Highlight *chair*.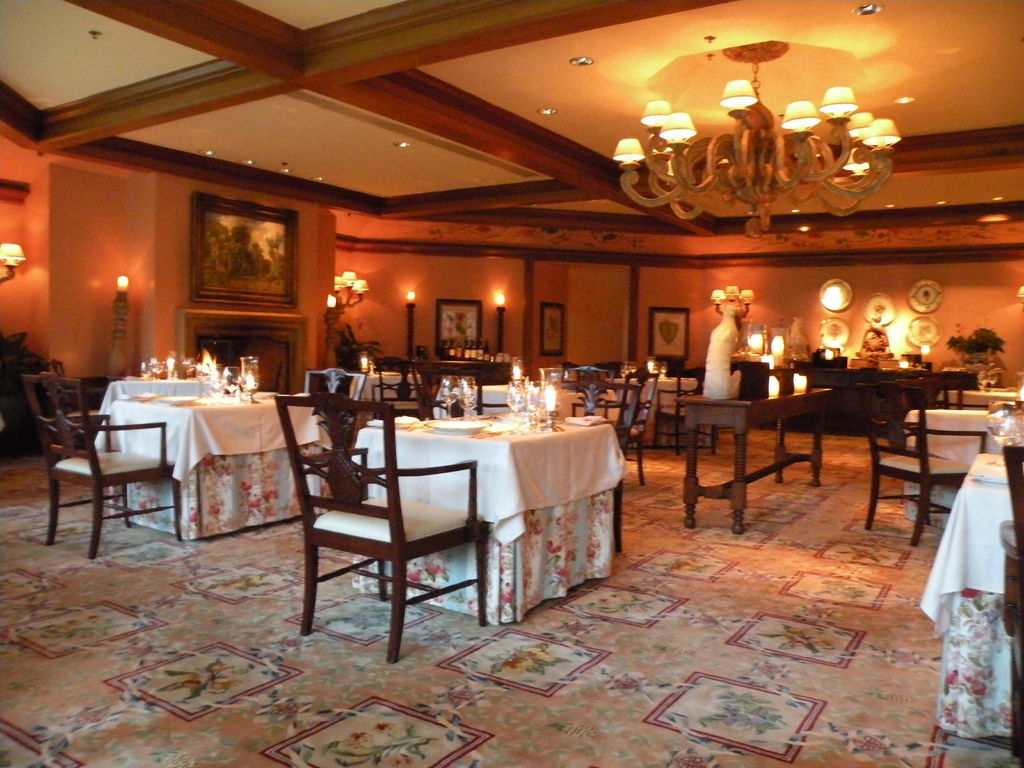
Highlighted region: locate(652, 367, 718, 456).
